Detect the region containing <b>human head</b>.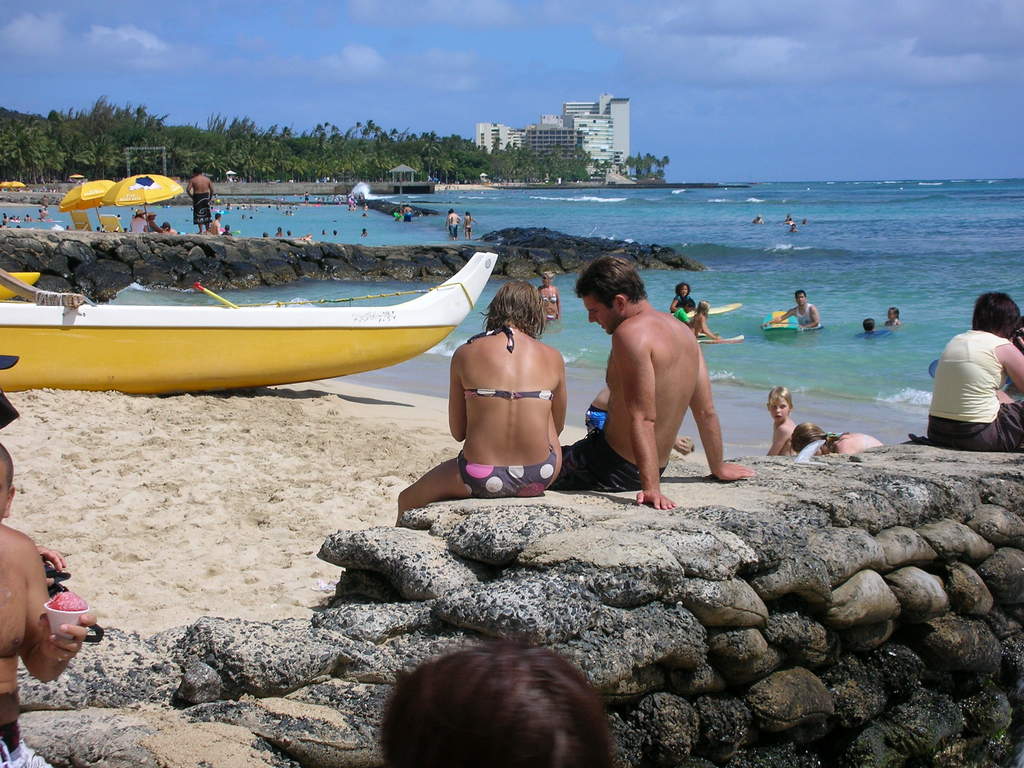
(left=861, top=316, right=874, bottom=332).
